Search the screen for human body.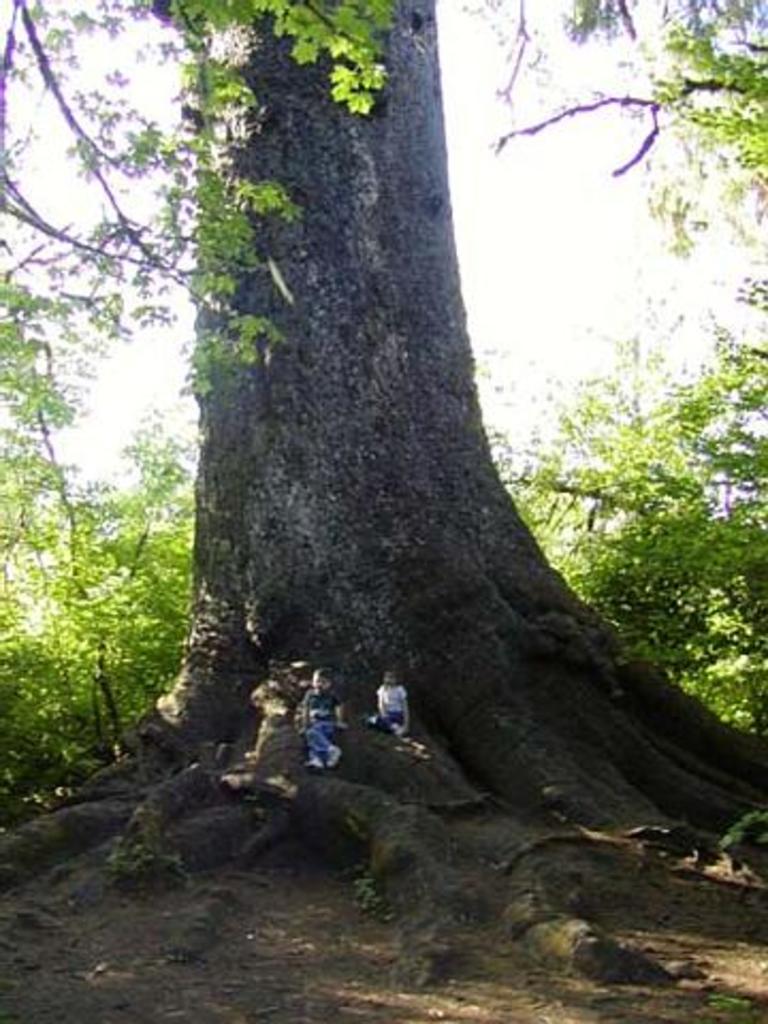
Found at (x1=375, y1=668, x2=410, y2=751).
